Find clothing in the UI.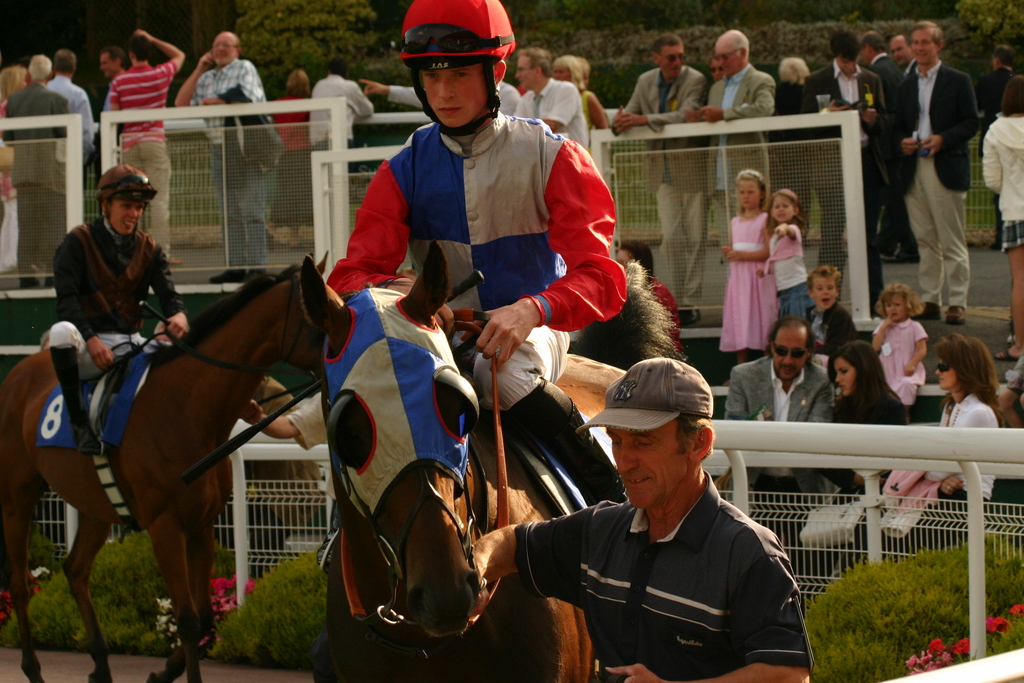
UI element at [x1=513, y1=83, x2=595, y2=168].
